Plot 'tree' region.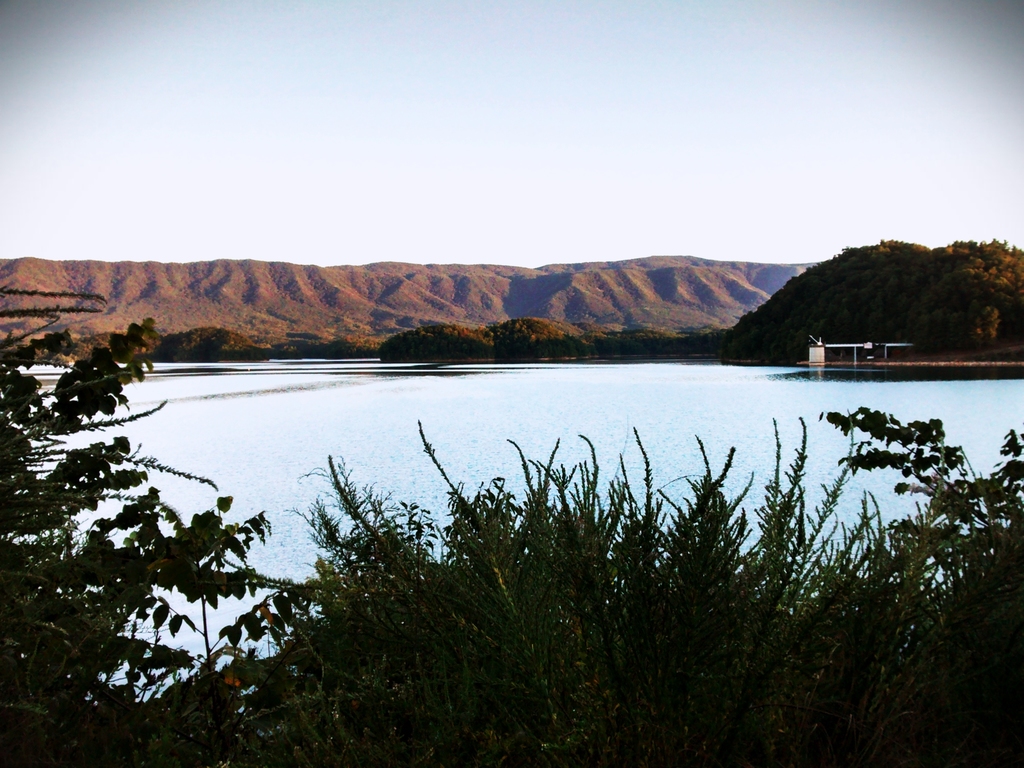
Plotted at [25, 294, 303, 741].
